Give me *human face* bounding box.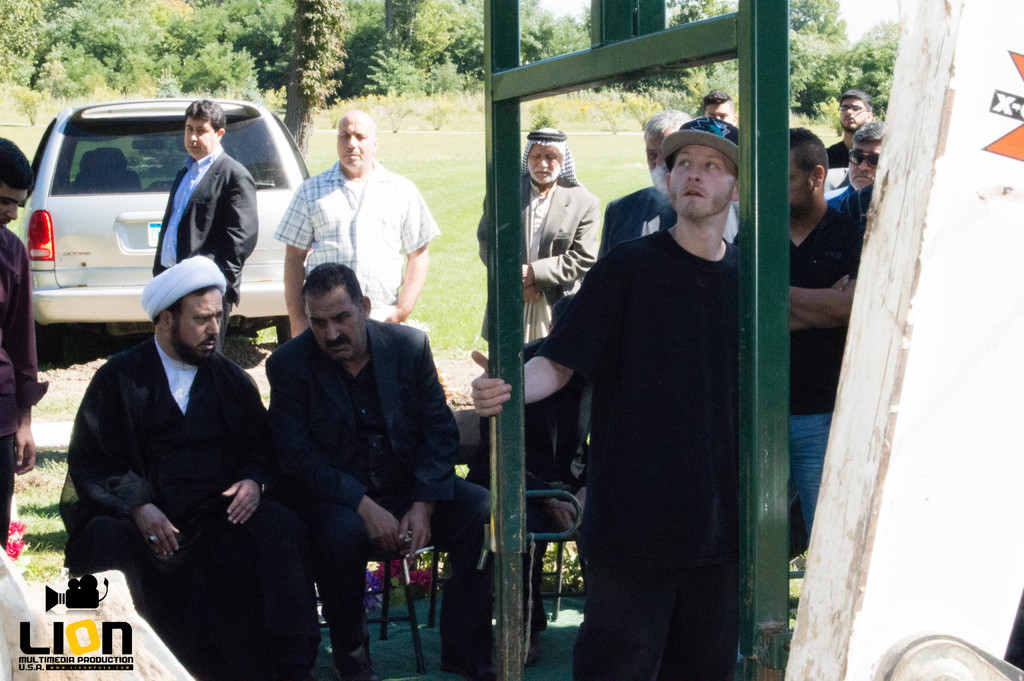
crop(307, 297, 362, 363).
